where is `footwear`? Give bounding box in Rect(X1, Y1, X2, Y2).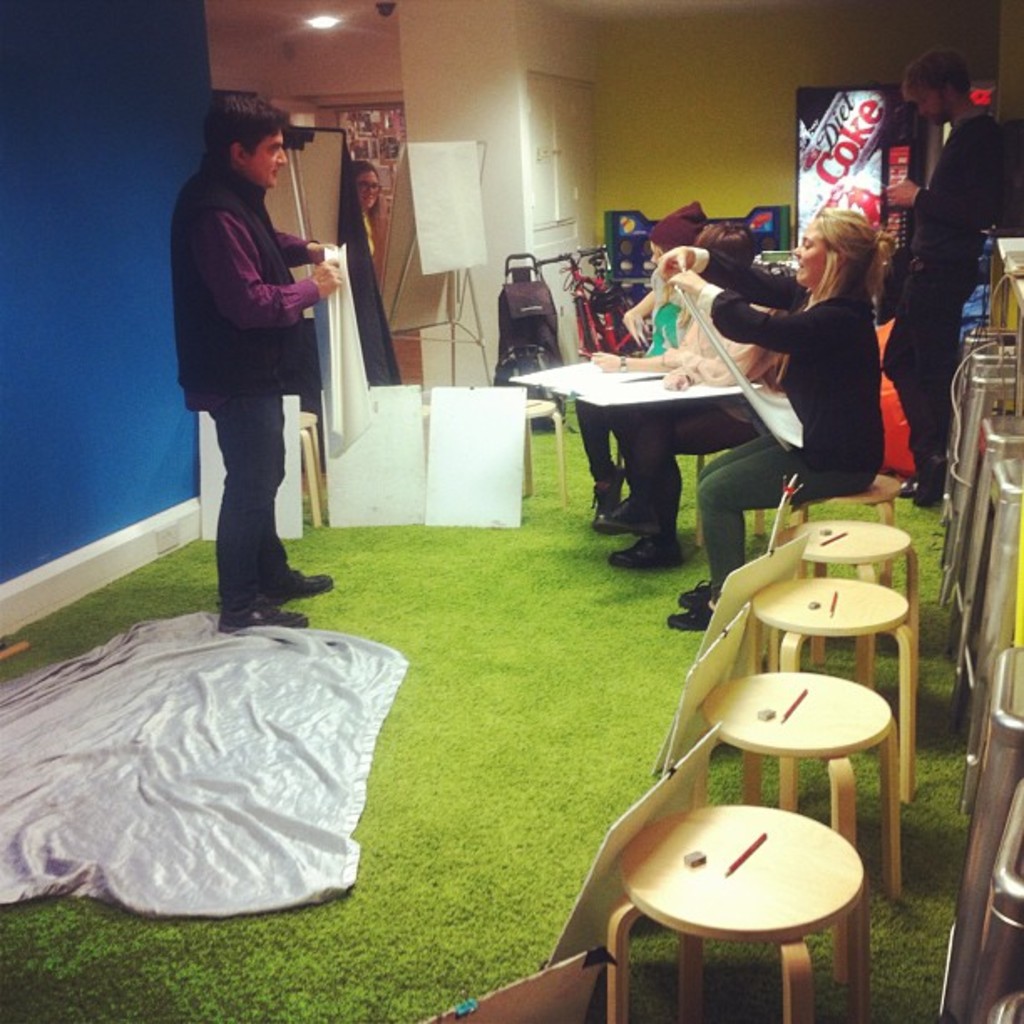
Rect(669, 611, 716, 632).
